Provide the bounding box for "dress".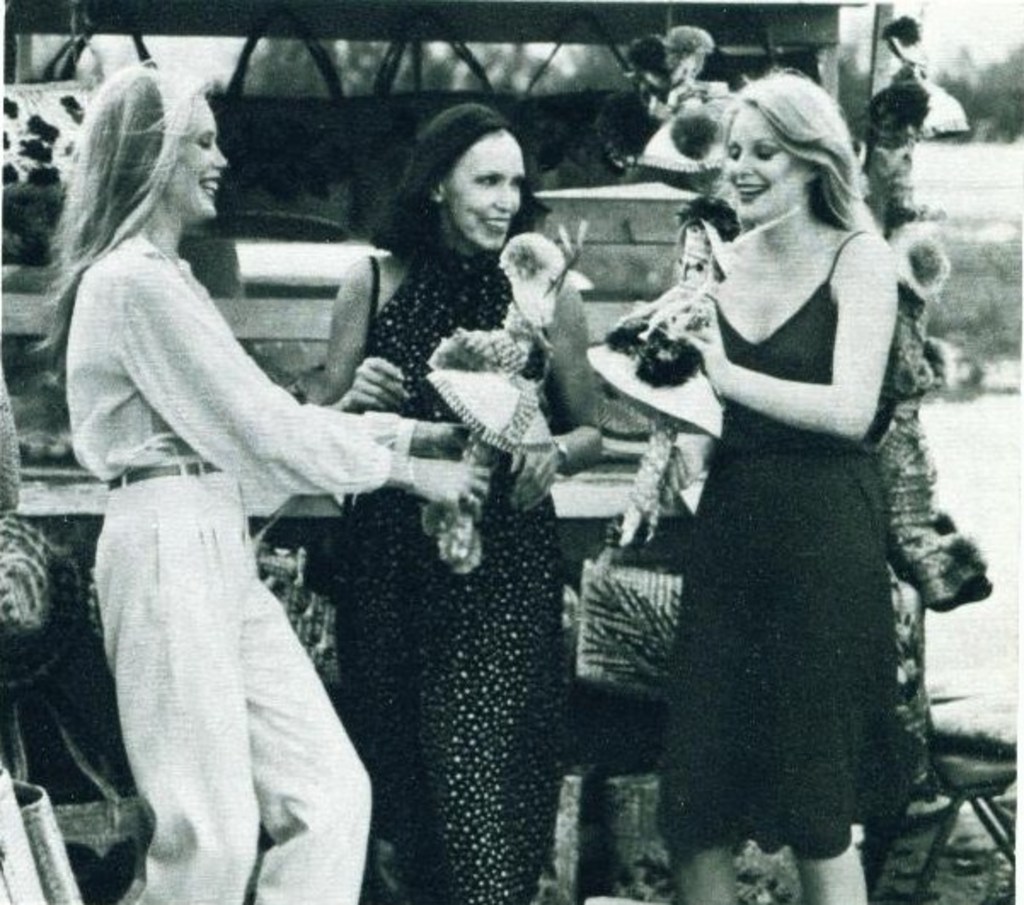
[left=661, top=228, right=896, bottom=856].
